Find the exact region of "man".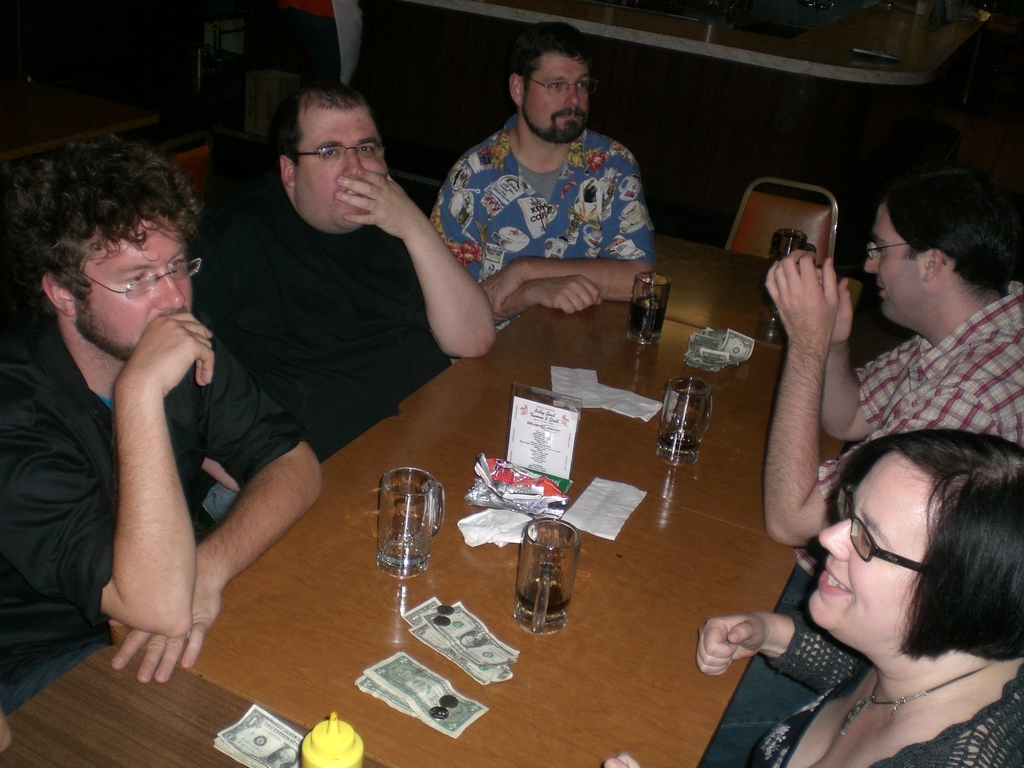
Exact region: locate(704, 159, 1023, 762).
